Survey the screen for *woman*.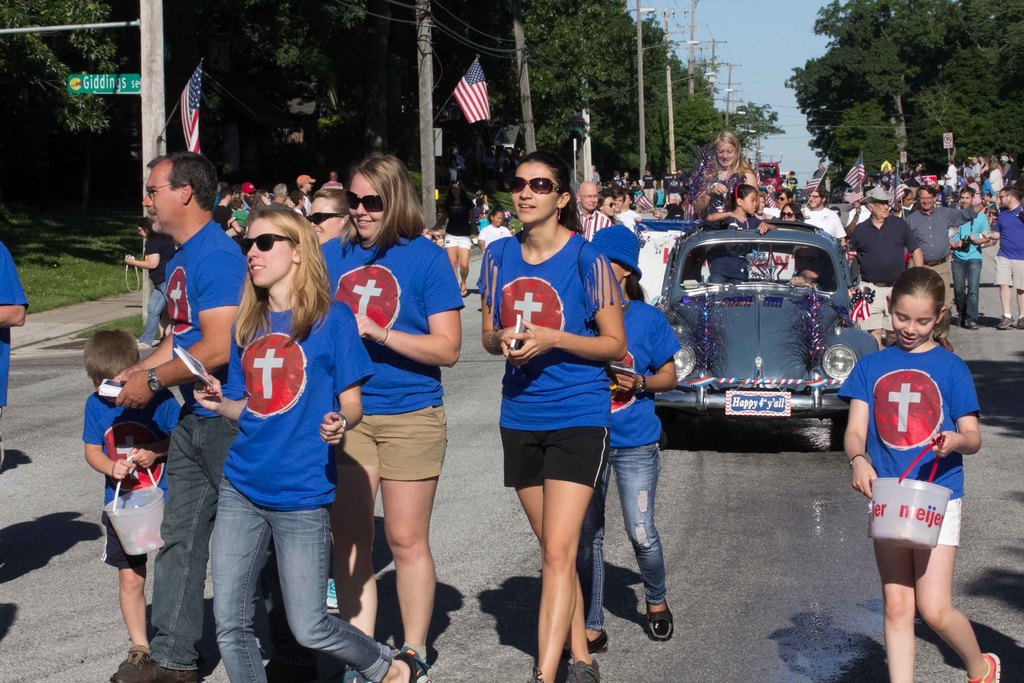
Survey found: locate(895, 188, 915, 265).
